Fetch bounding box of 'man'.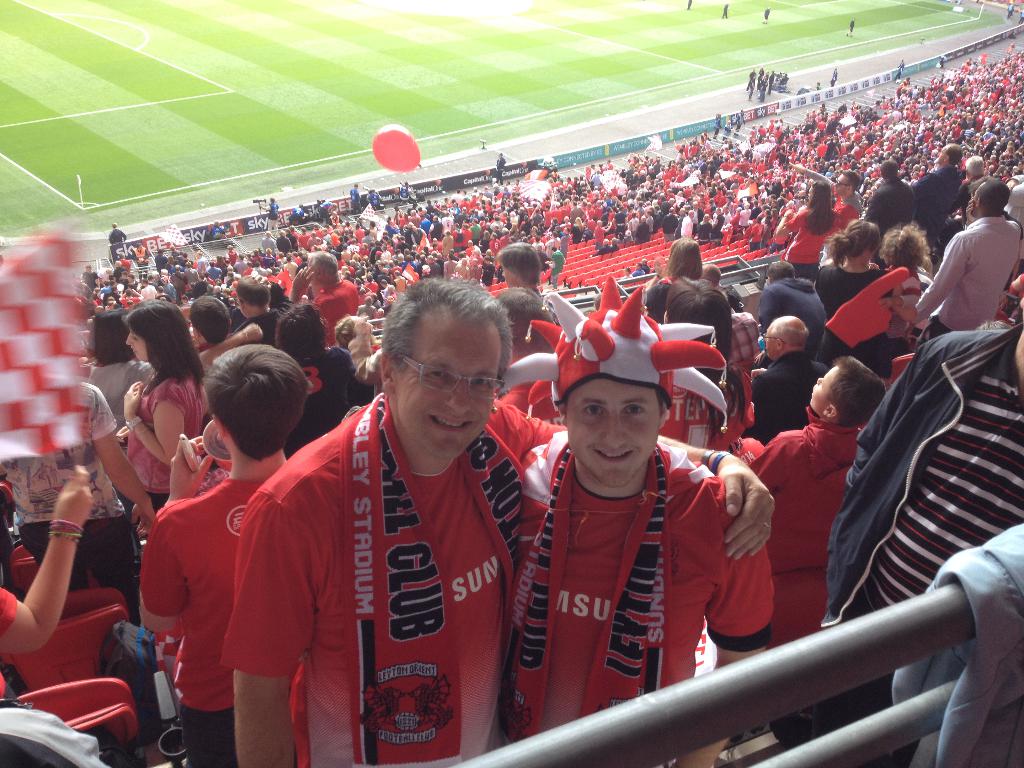
Bbox: <region>290, 250, 358, 346</region>.
